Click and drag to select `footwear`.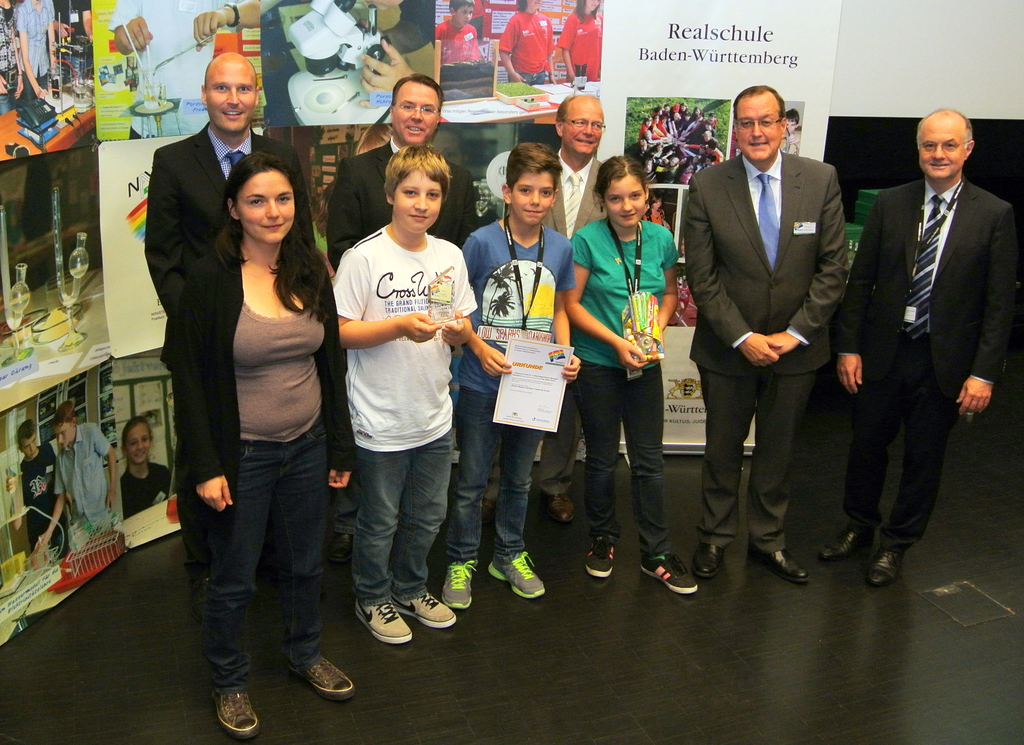
Selection: (582, 537, 610, 582).
